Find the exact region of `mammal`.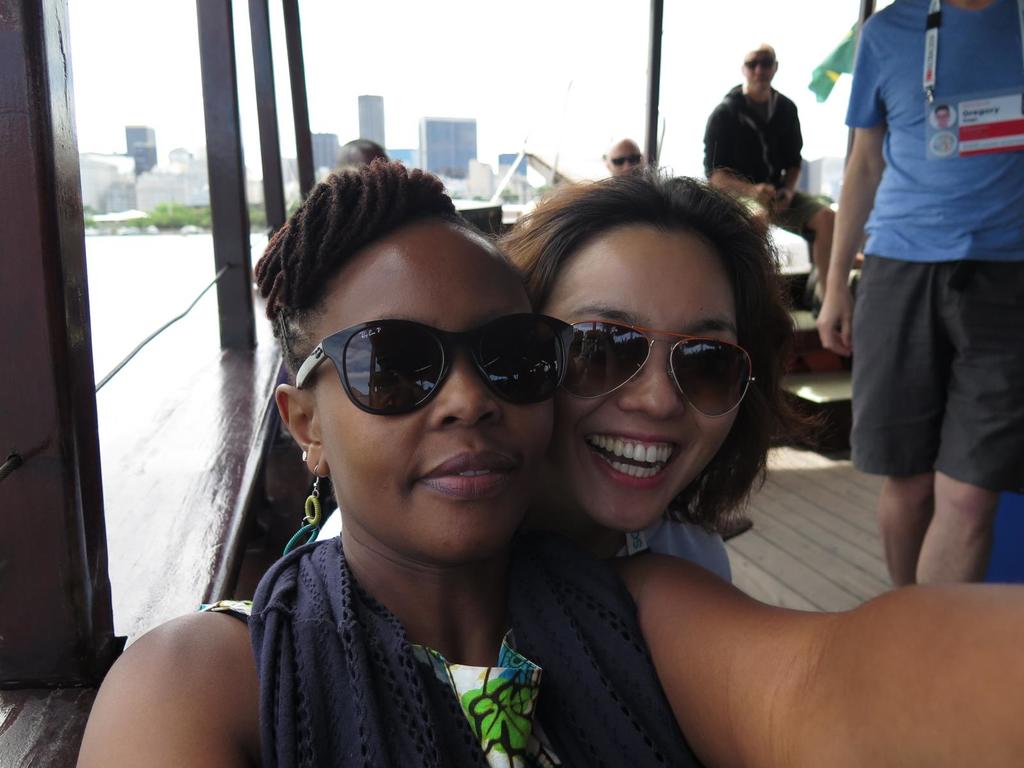
Exact region: region(697, 36, 854, 347).
